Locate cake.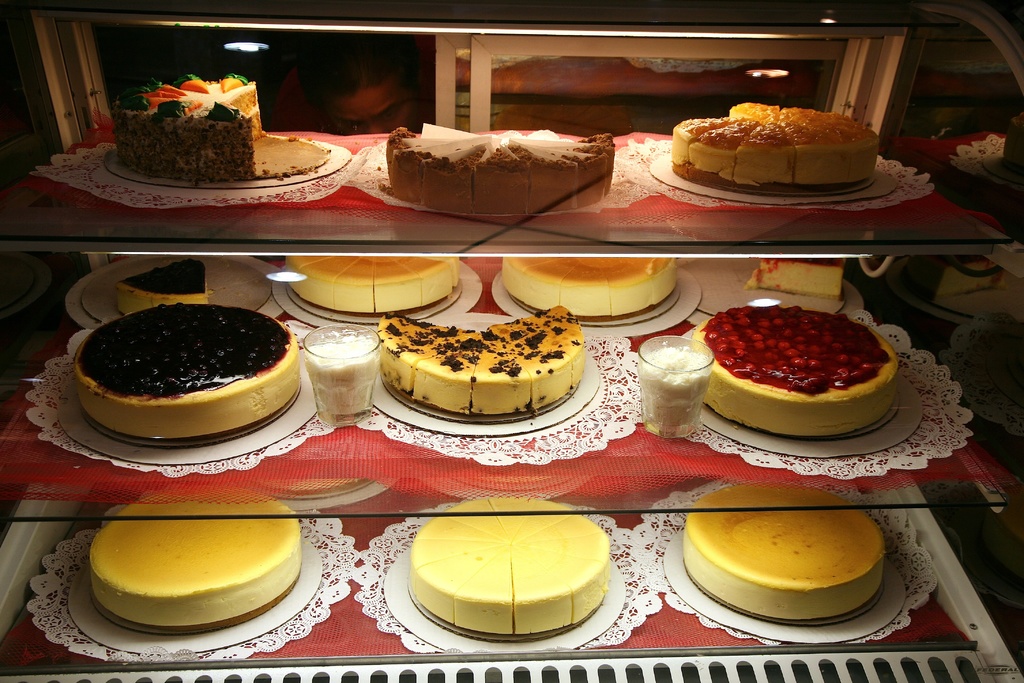
Bounding box: 409:496:614:641.
